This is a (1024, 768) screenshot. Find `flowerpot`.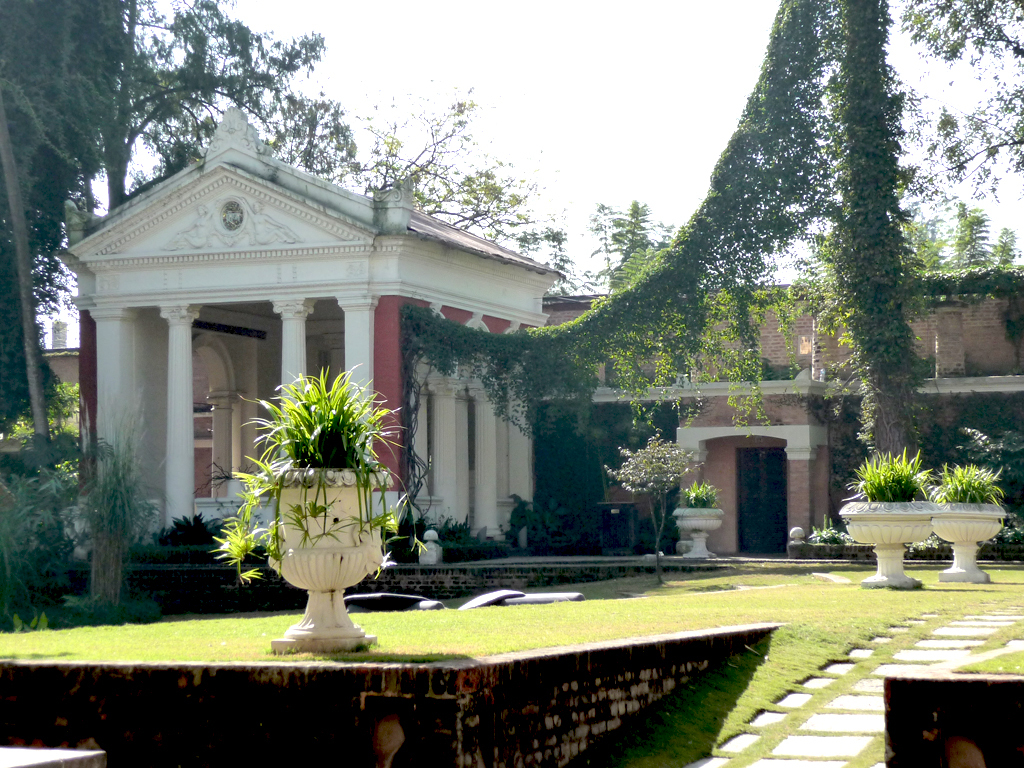
Bounding box: 672:502:726:559.
